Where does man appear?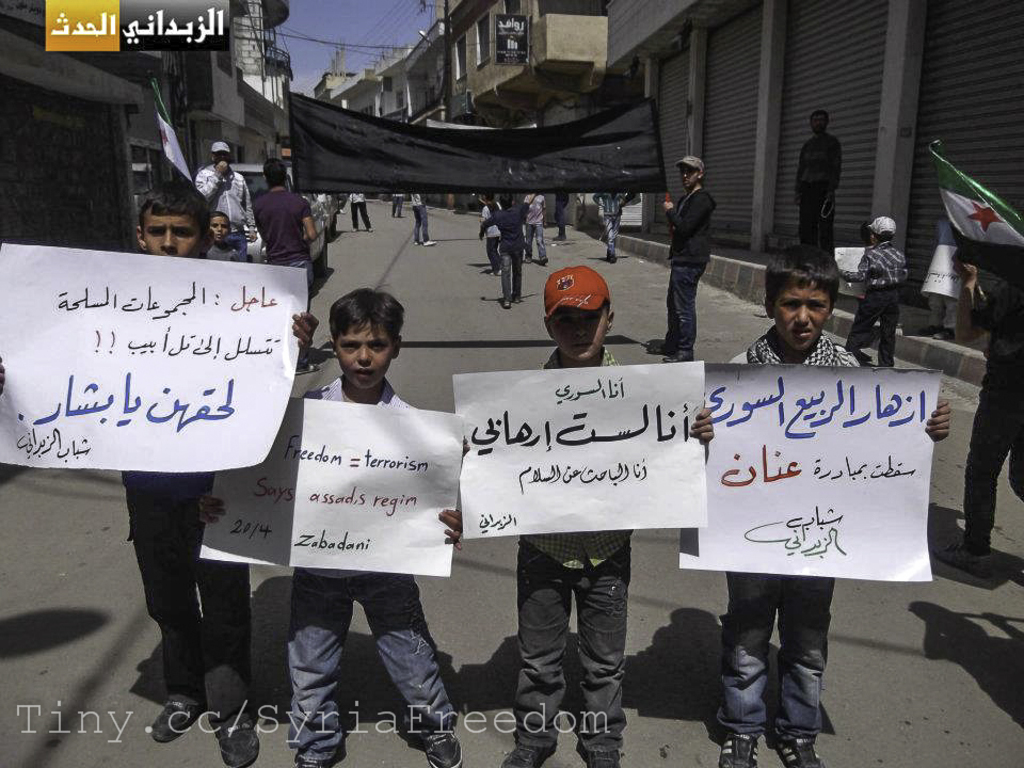
Appears at {"left": 794, "top": 102, "right": 842, "bottom": 273}.
